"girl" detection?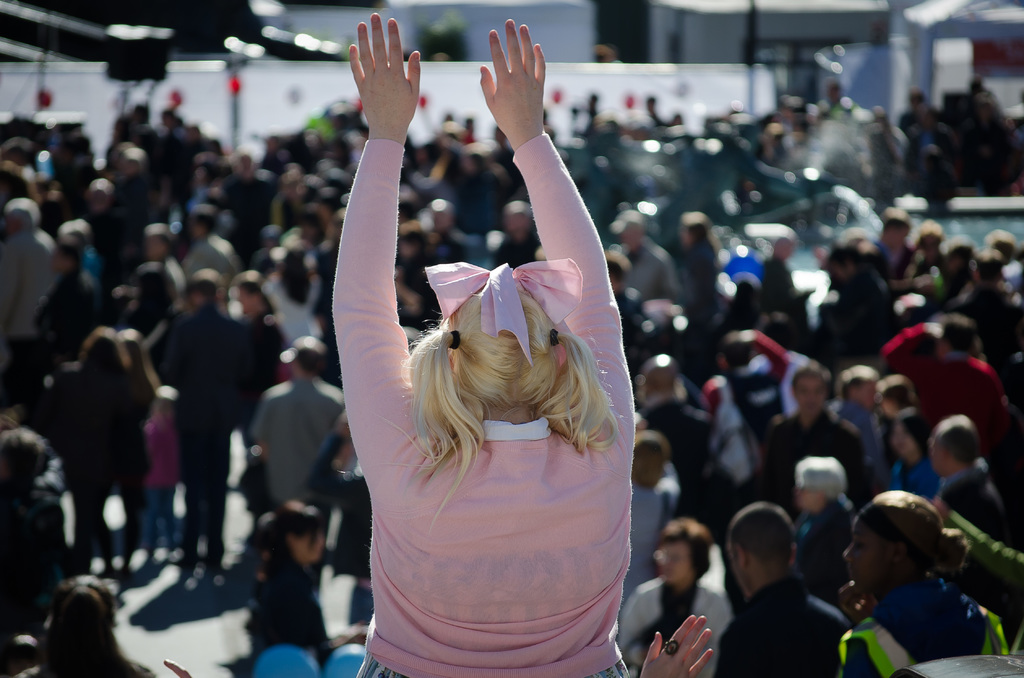
[left=330, top=11, right=631, bottom=677]
